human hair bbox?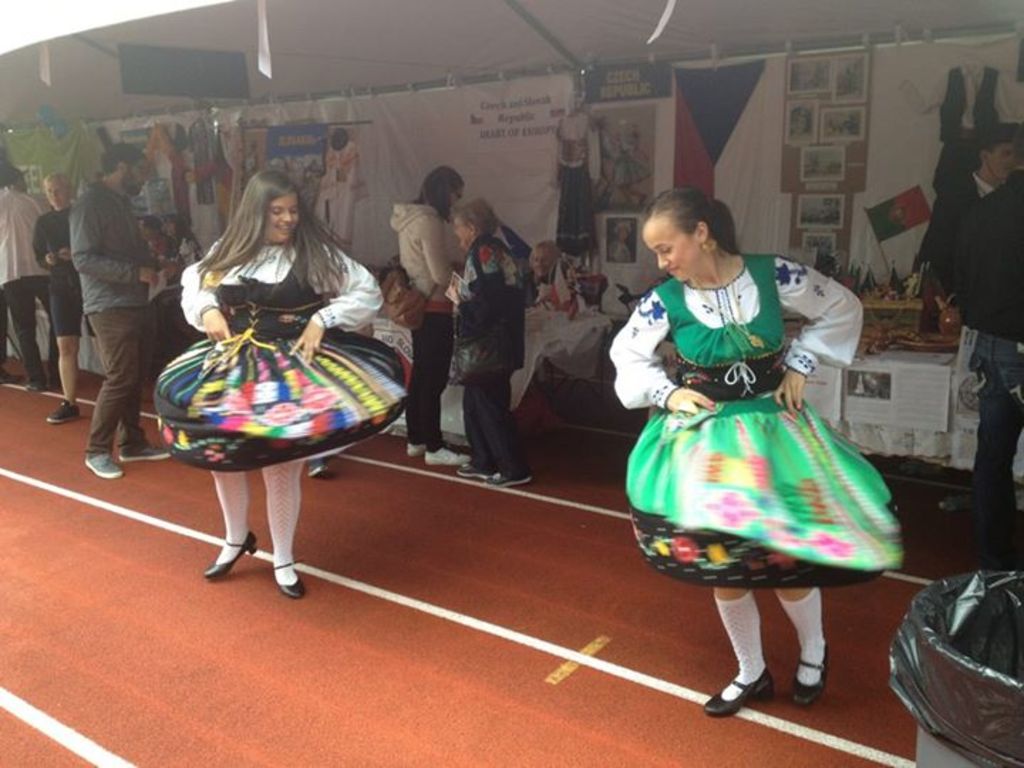
crop(176, 165, 334, 310)
